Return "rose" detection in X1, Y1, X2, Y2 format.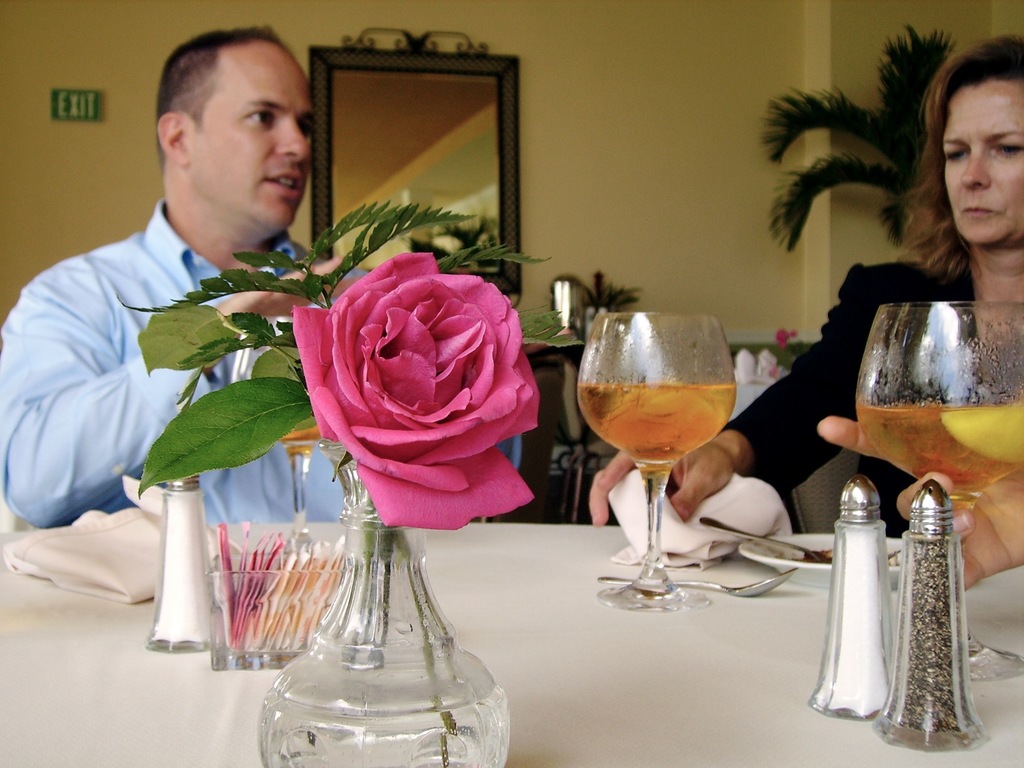
292, 246, 545, 531.
